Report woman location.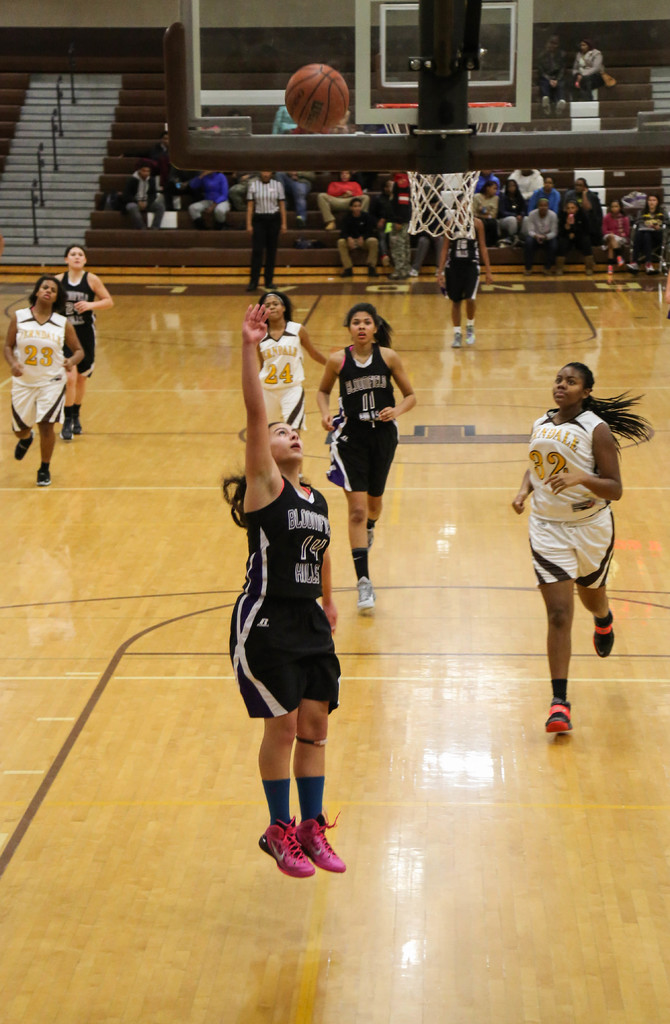
Report: 256:292:326:476.
